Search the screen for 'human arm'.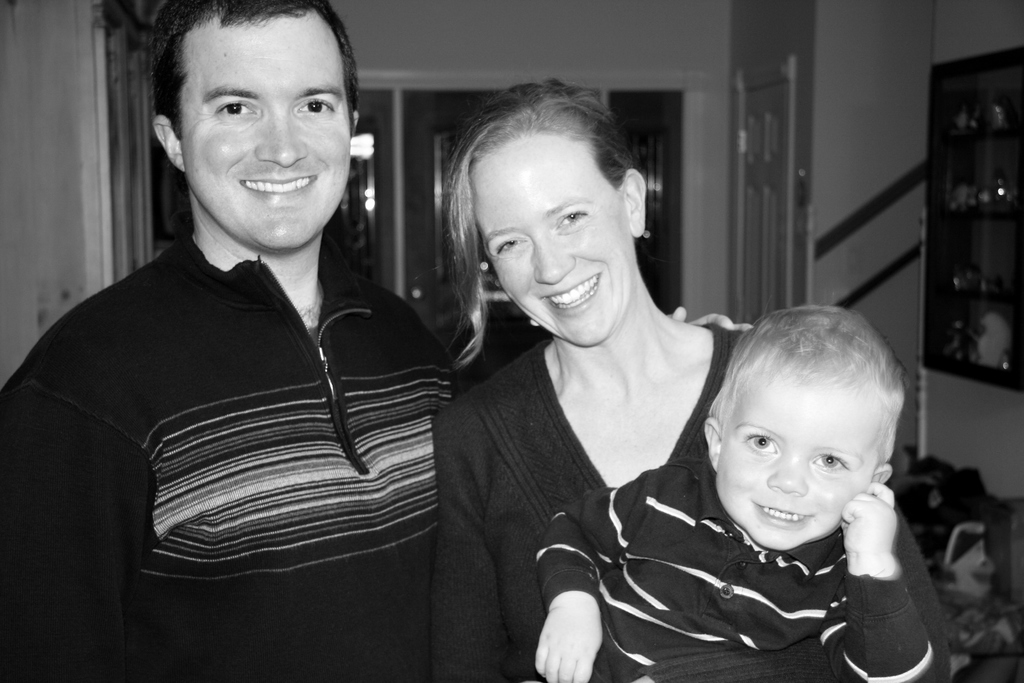
Found at locate(0, 309, 164, 682).
